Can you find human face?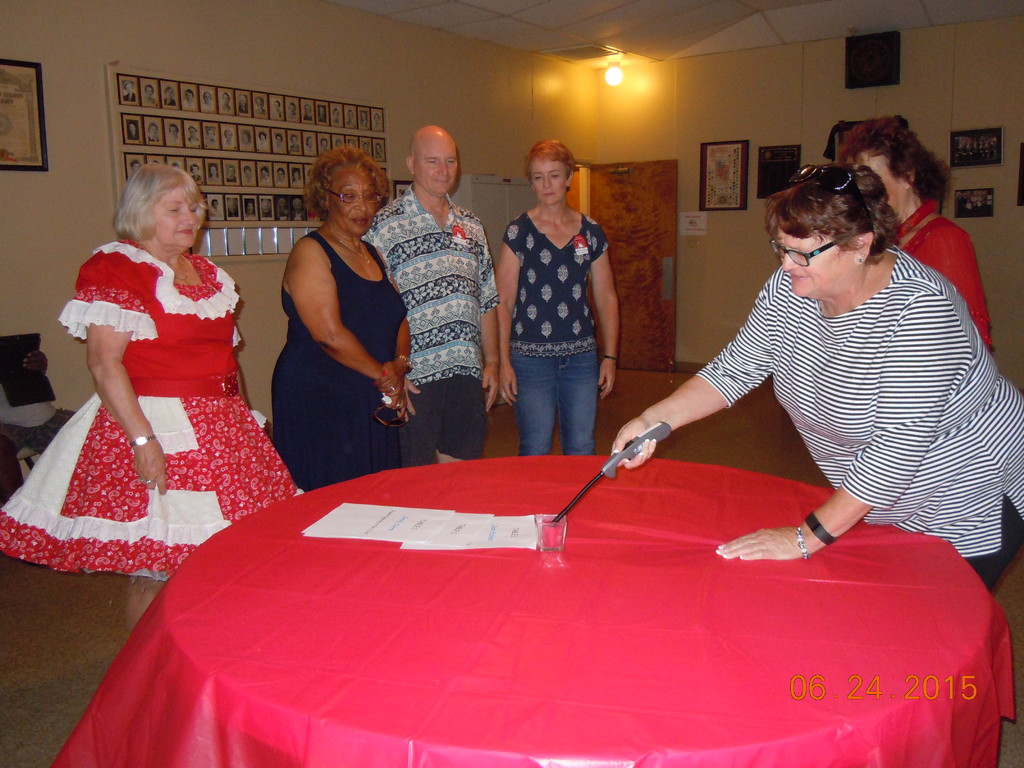
Yes, bounding box: [861,157,909,212].
